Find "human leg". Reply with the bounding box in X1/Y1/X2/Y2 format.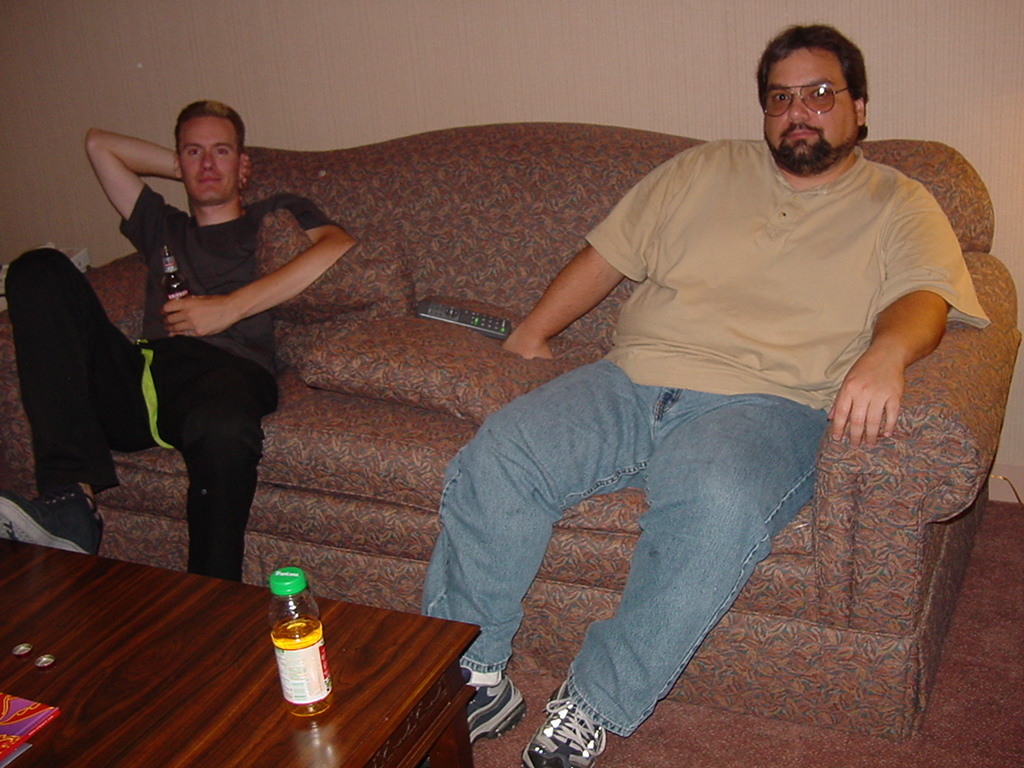
517/394/827/767.
